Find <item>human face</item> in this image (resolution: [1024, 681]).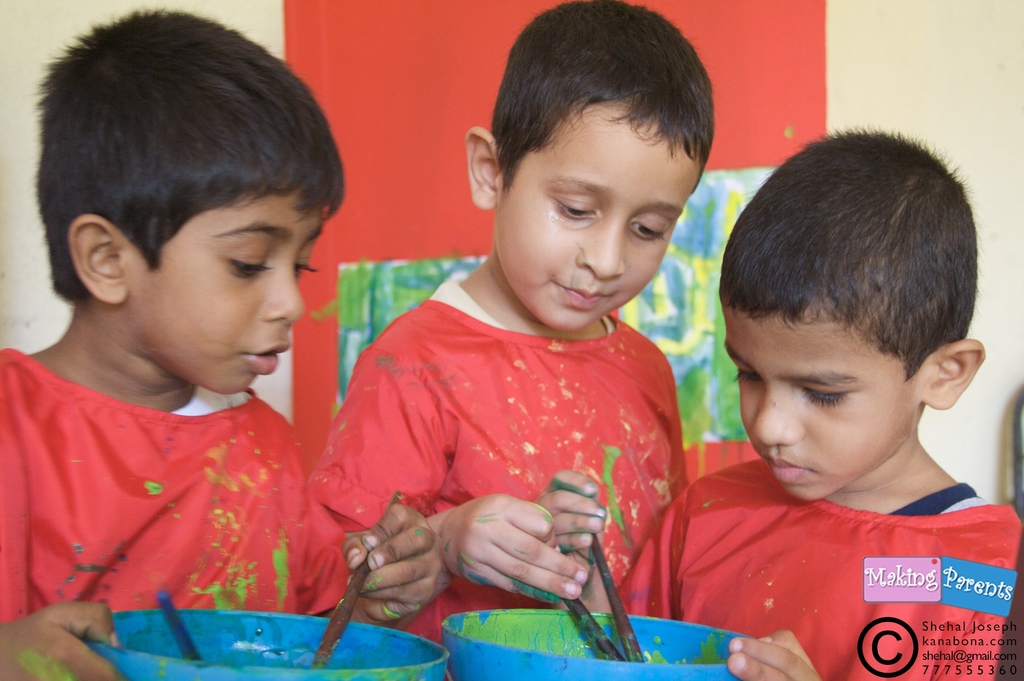
<bbox>718, 295, 922, 502</bbox>.
